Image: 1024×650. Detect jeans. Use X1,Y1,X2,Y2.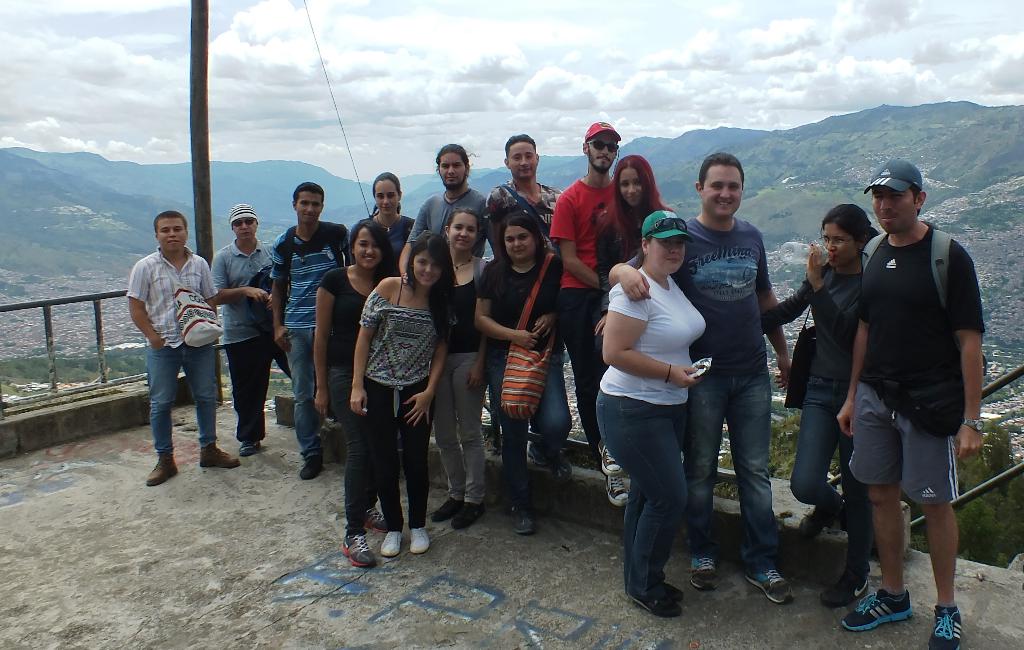
595,386,687,599.
